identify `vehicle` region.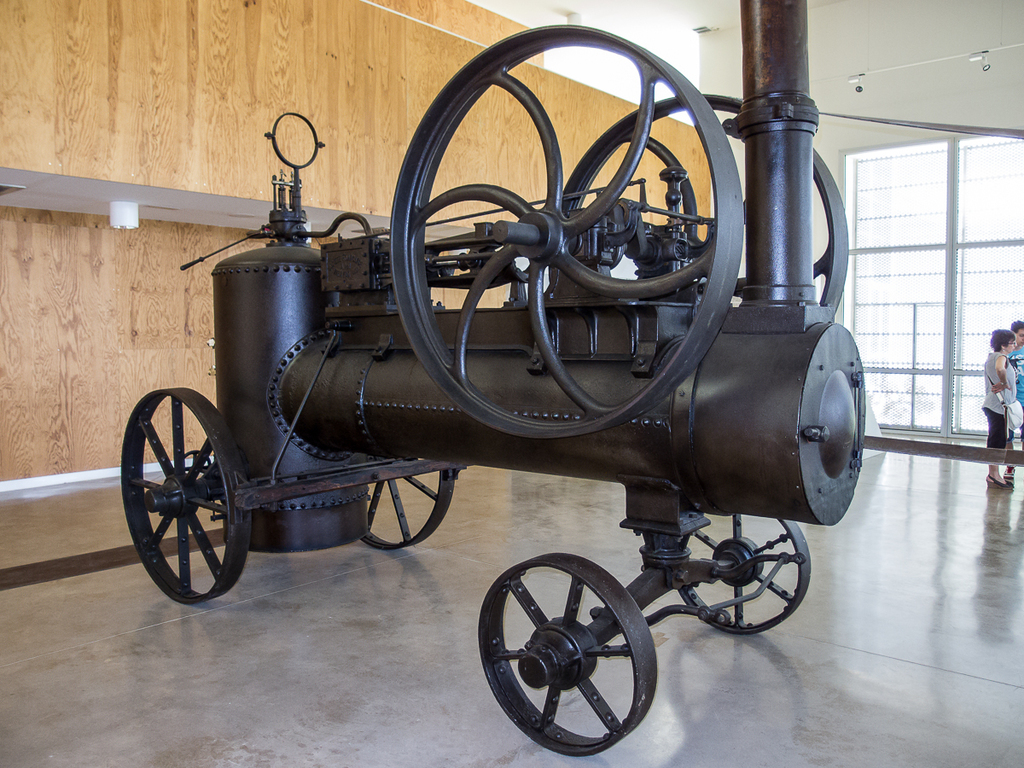
Region: {"x1": 118, "y1": 0, "x2": 867, "y2": 759}.
